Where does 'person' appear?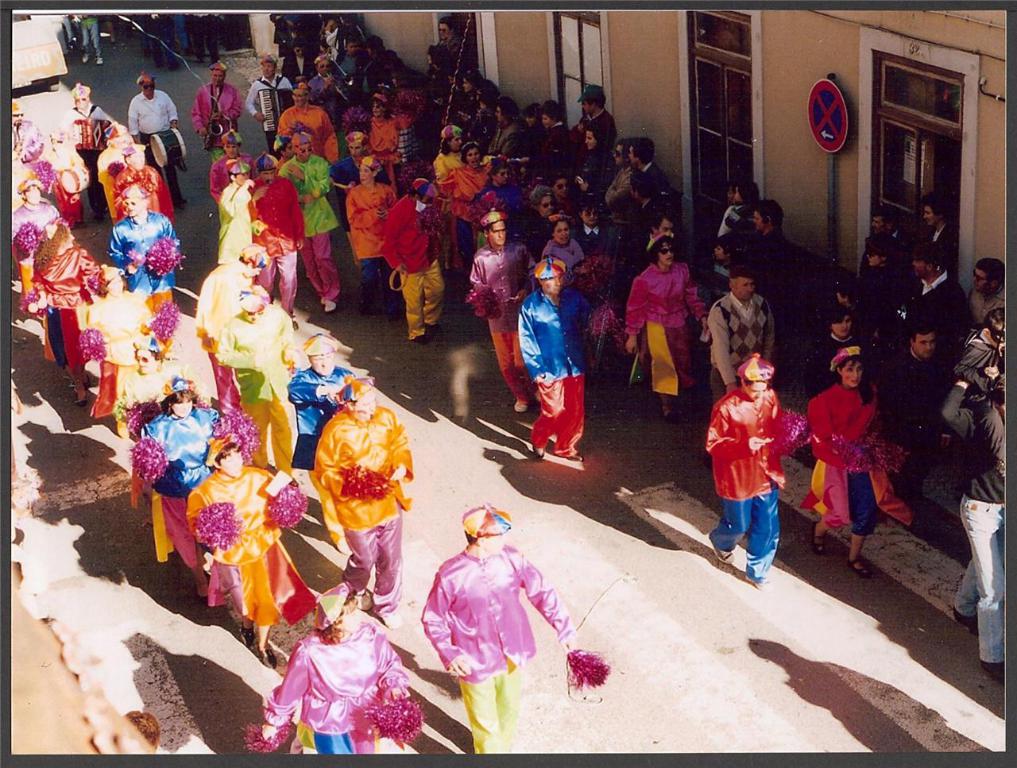
Appears at <box>11,177,58,311</box>.
